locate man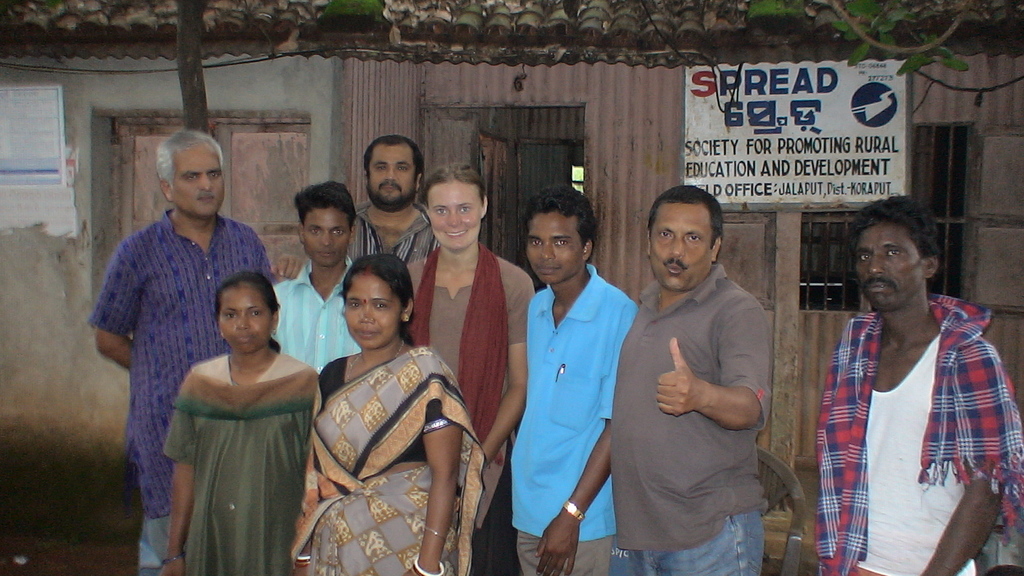
crop(612, 187, 771, 575)
